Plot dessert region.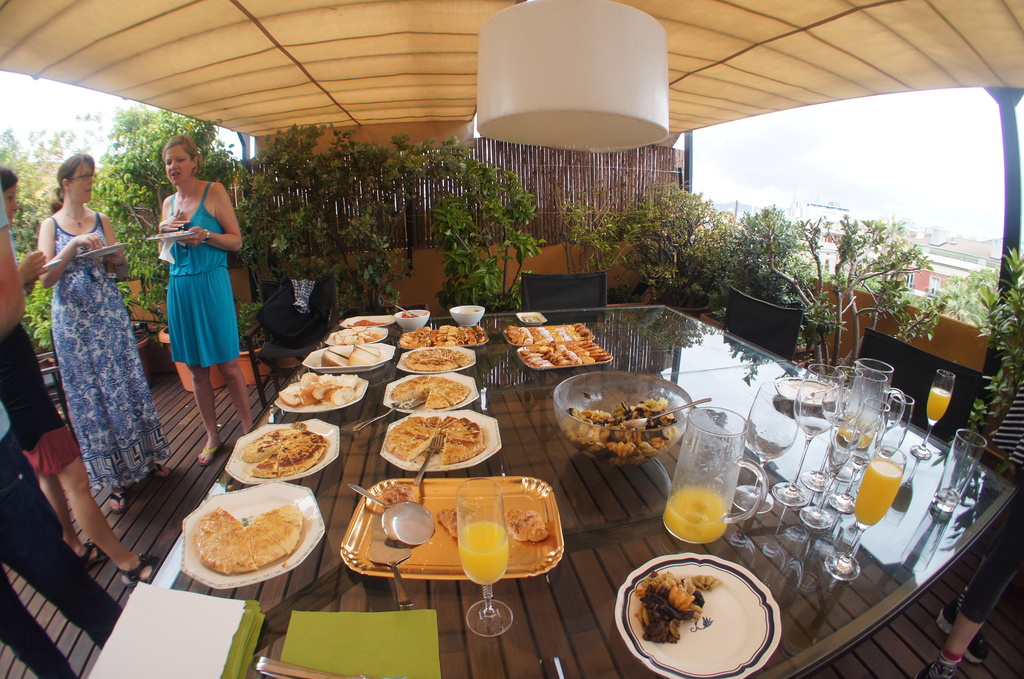
Plotted at [left=239, top=425, right=322, bottom=477].
